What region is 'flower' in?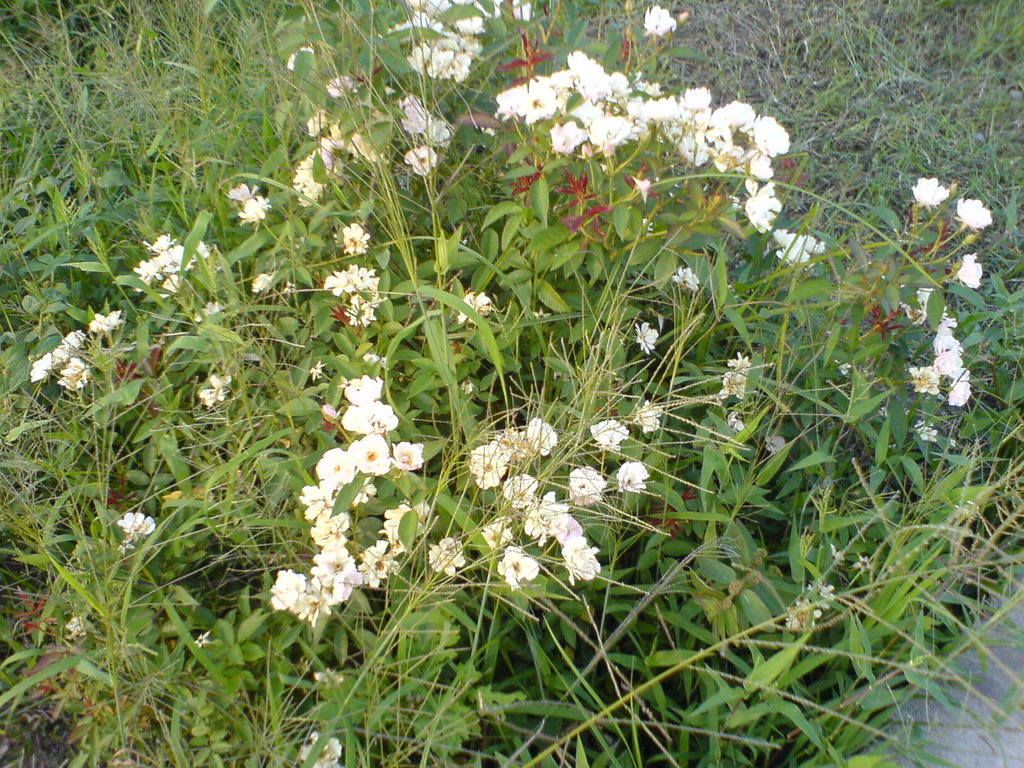
956:250:988:290.
